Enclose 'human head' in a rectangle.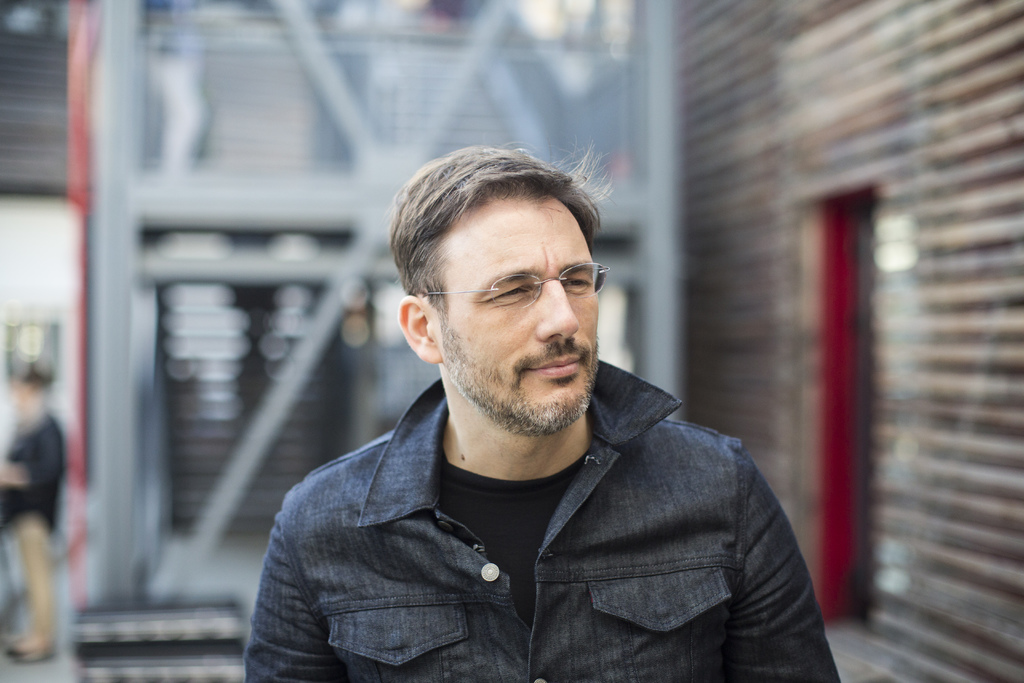
box=[389, 138, 621, 436].
